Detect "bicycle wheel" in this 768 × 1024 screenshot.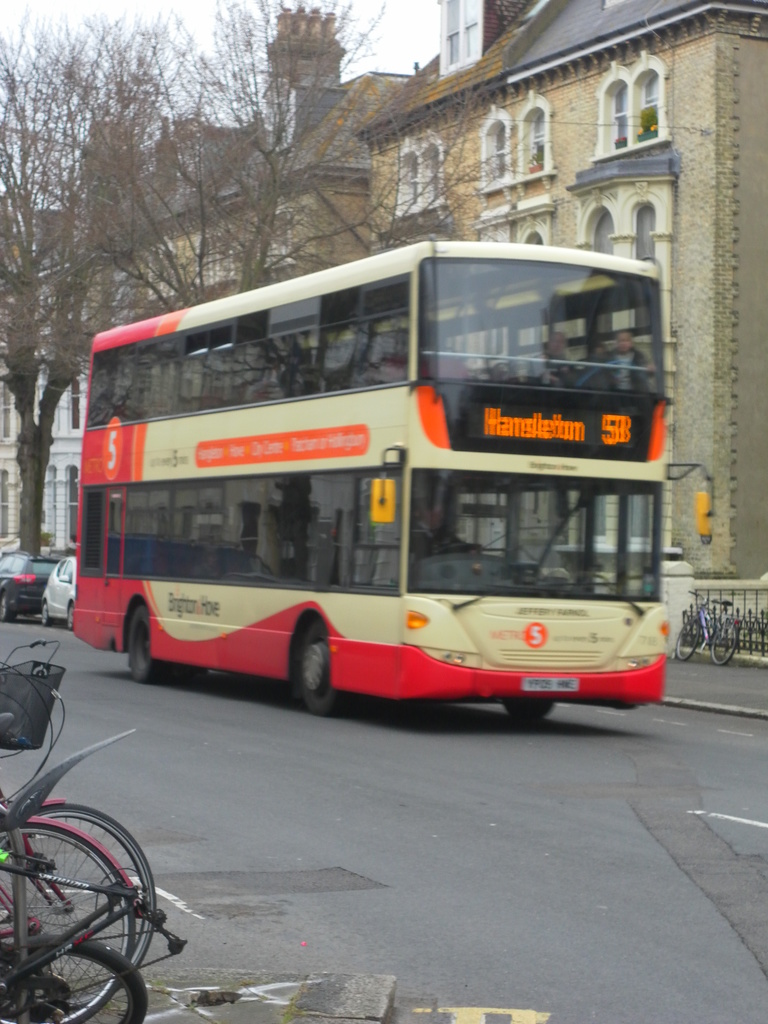
Detection: <region>0, 804, 157, 1013</region>.
